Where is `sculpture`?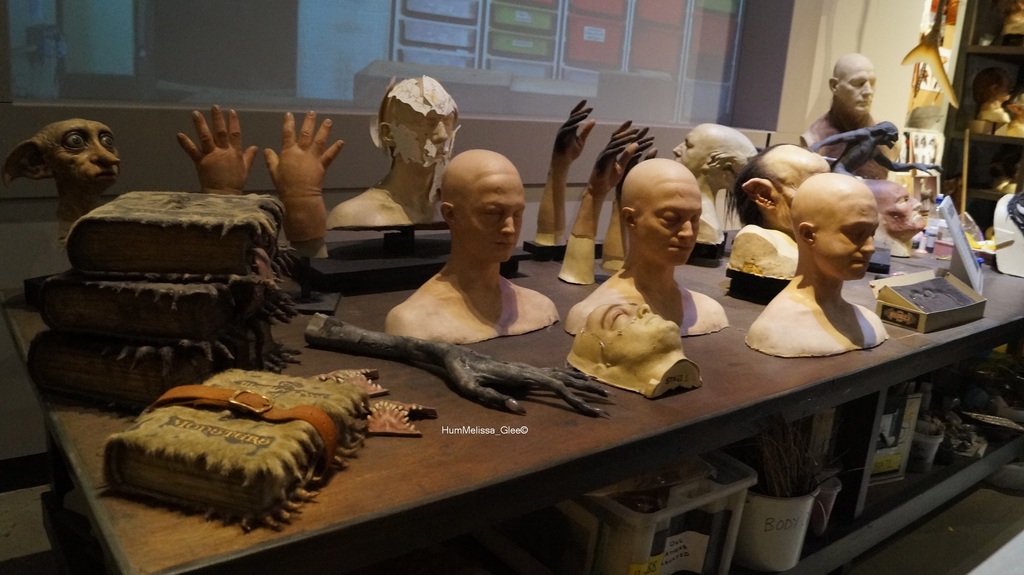
crop(0, 111, 127, 213).
